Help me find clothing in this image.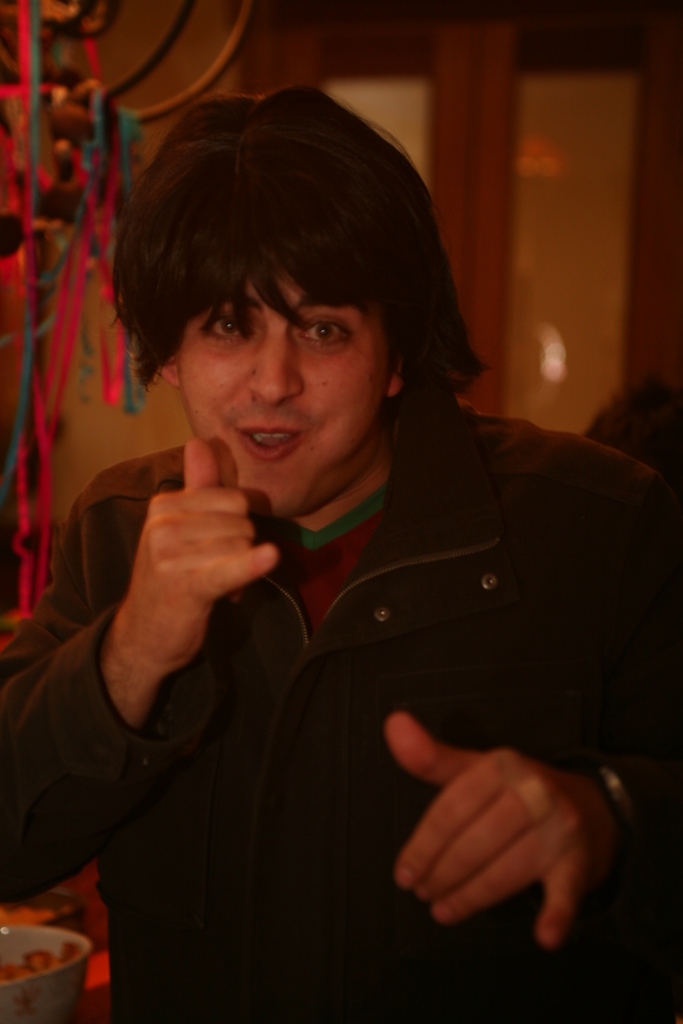
Found it: (x1=0, y1=391, x2=682, y2=1023).
